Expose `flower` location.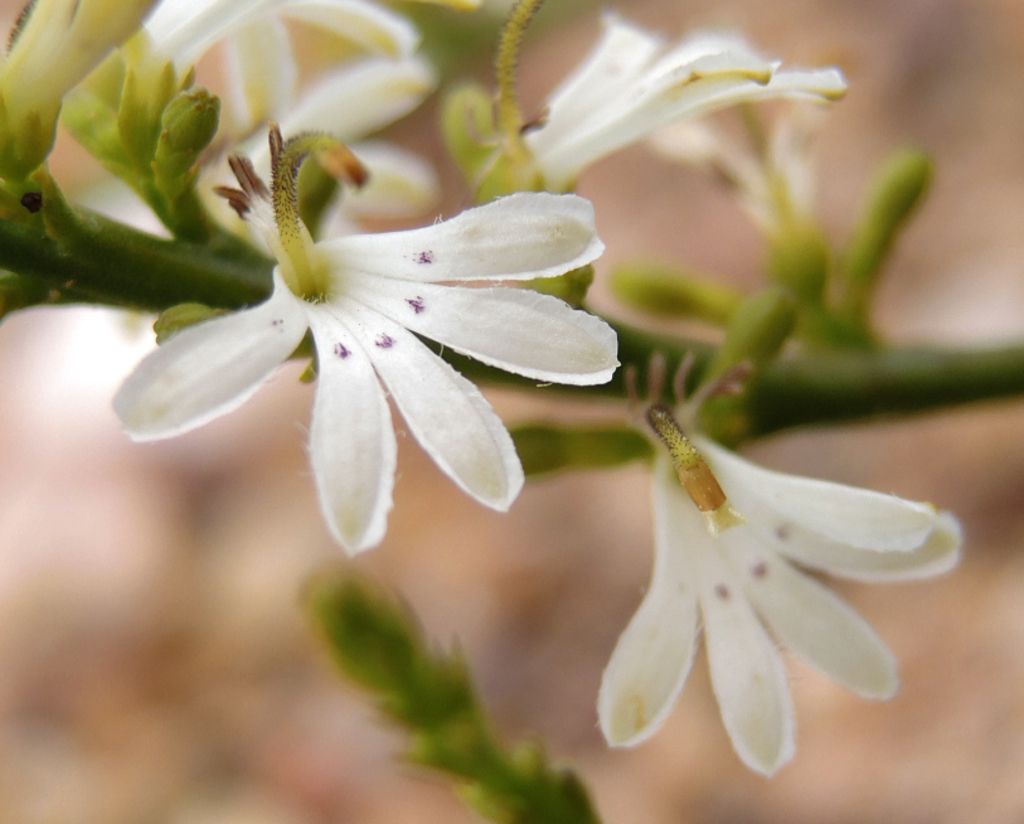
Exposed at [x1=73, y1=3, x2=448, y2=226].
